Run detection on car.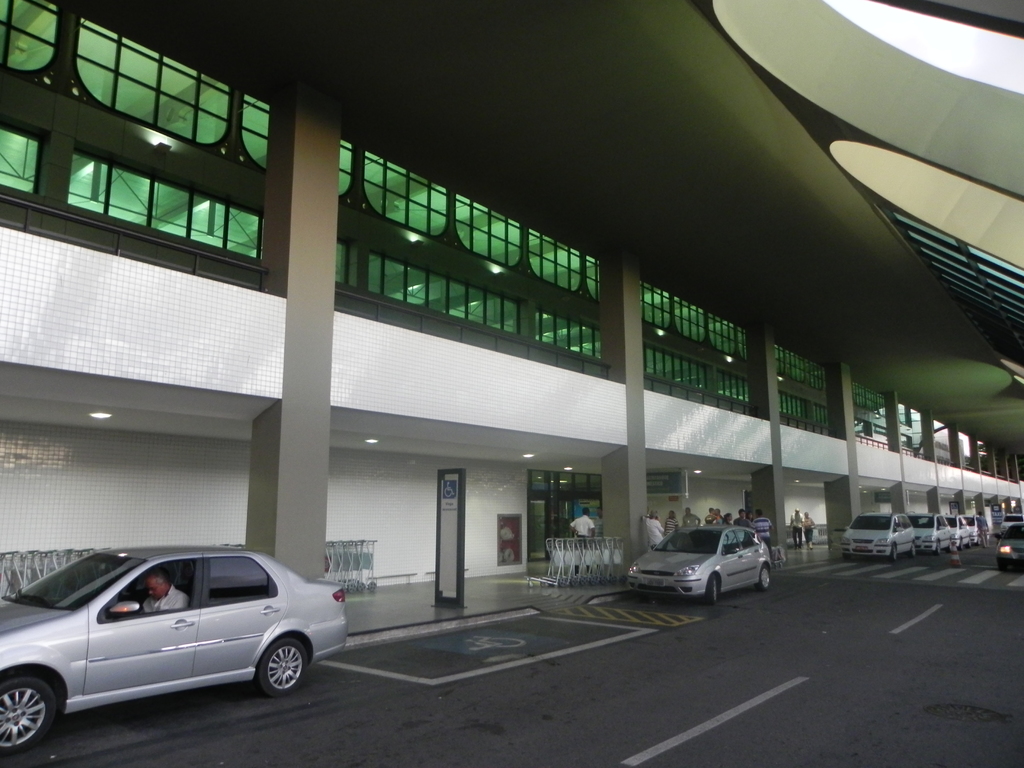
Result: left=950, top=512, right=975, bottom=547.
